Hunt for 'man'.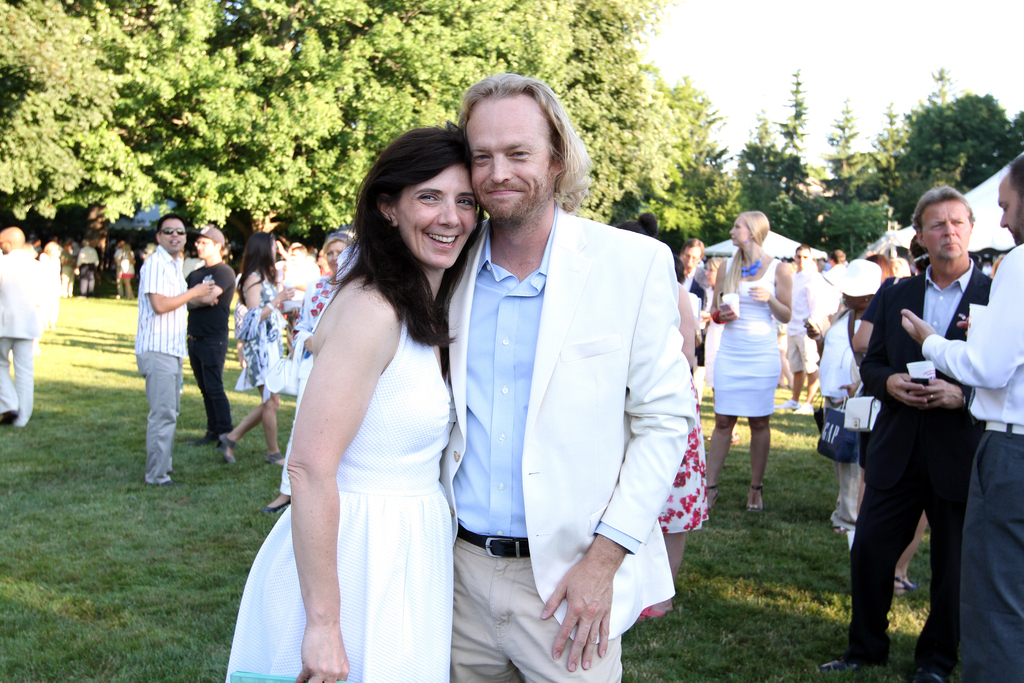
Hunted down at [left=76, top=236, right=102, bottom=298].
